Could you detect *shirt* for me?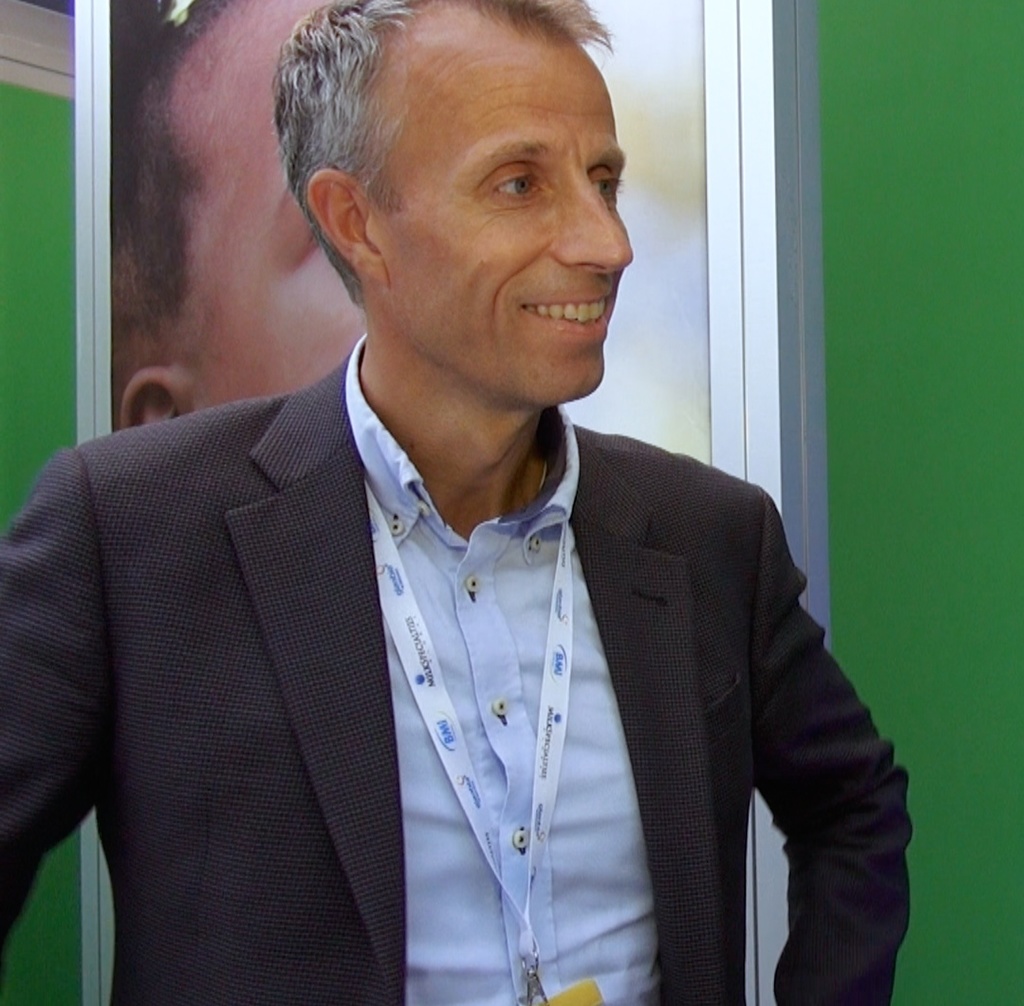
Detection result: {"x1": 345, "y1": 333, "x2": 655, "y2": 998}.
